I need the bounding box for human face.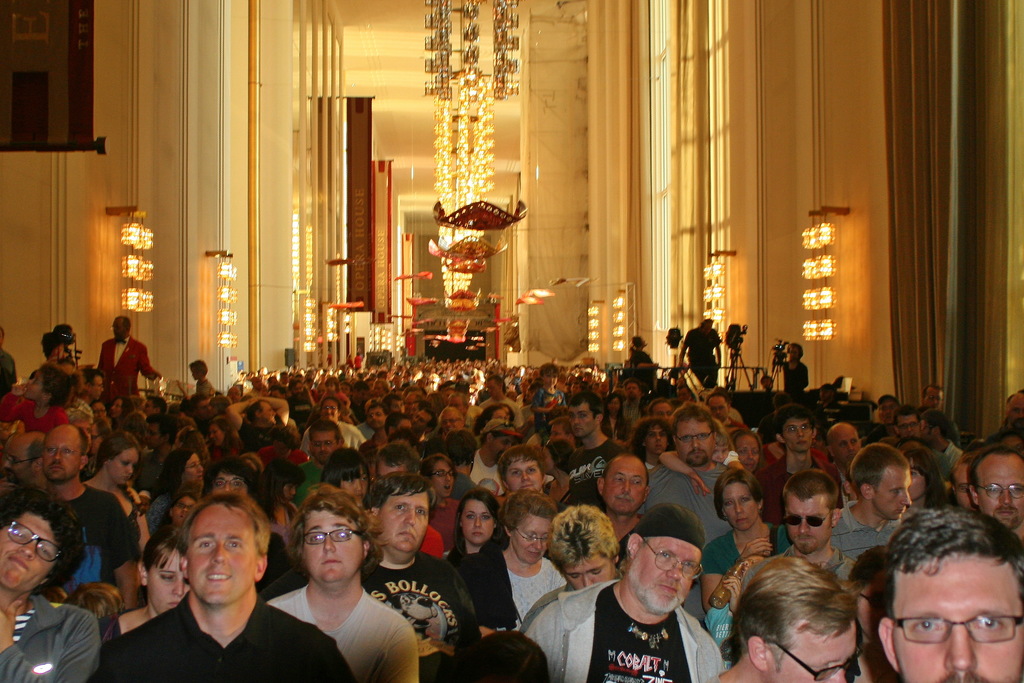
Here it is: region(716, 481, 764, 528).
